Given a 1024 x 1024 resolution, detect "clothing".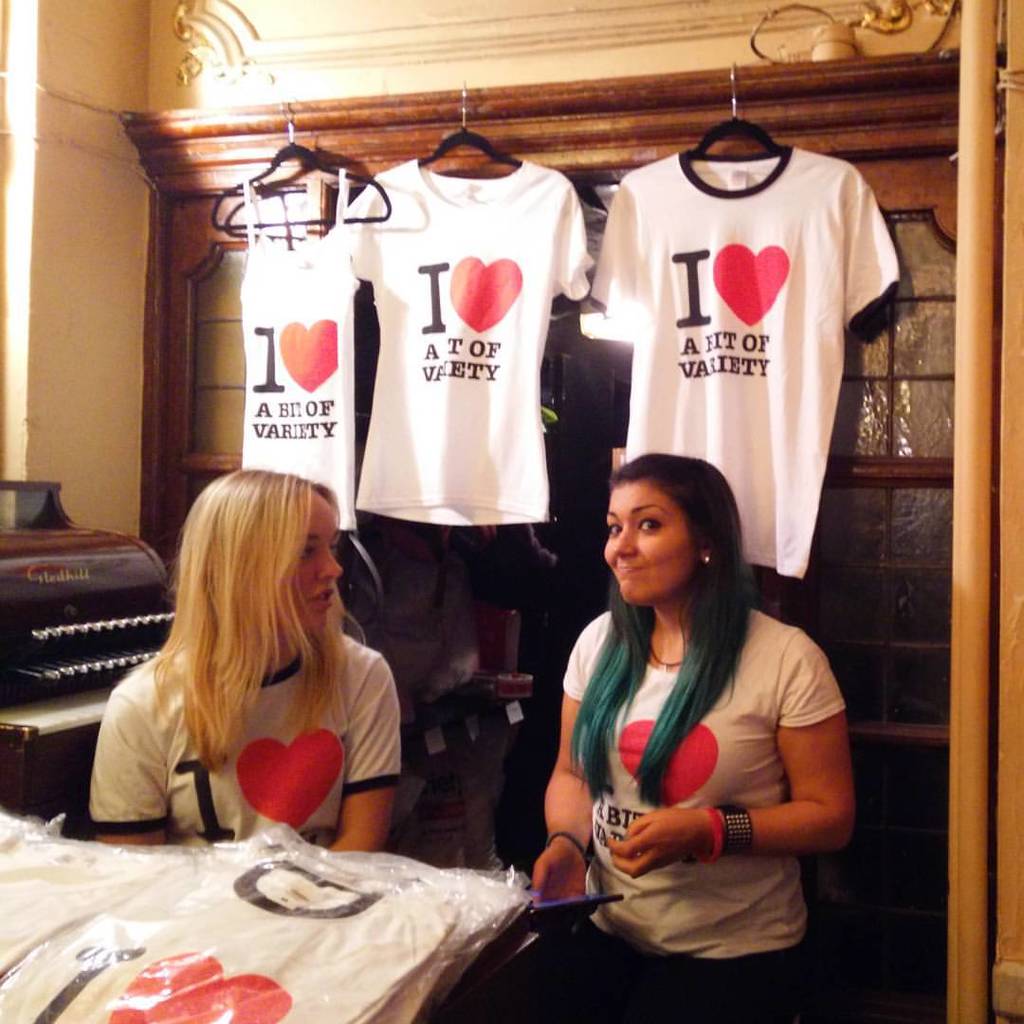
BBox(297, 157, 586, 531).
